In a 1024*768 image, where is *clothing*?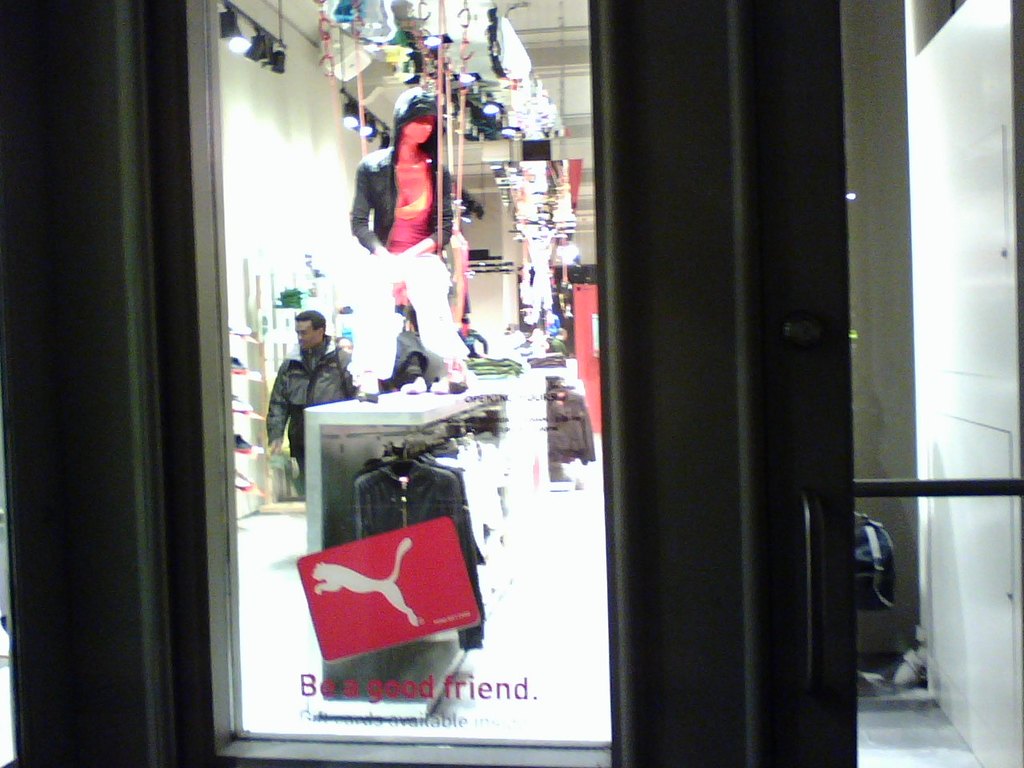
545/386/595/466.
